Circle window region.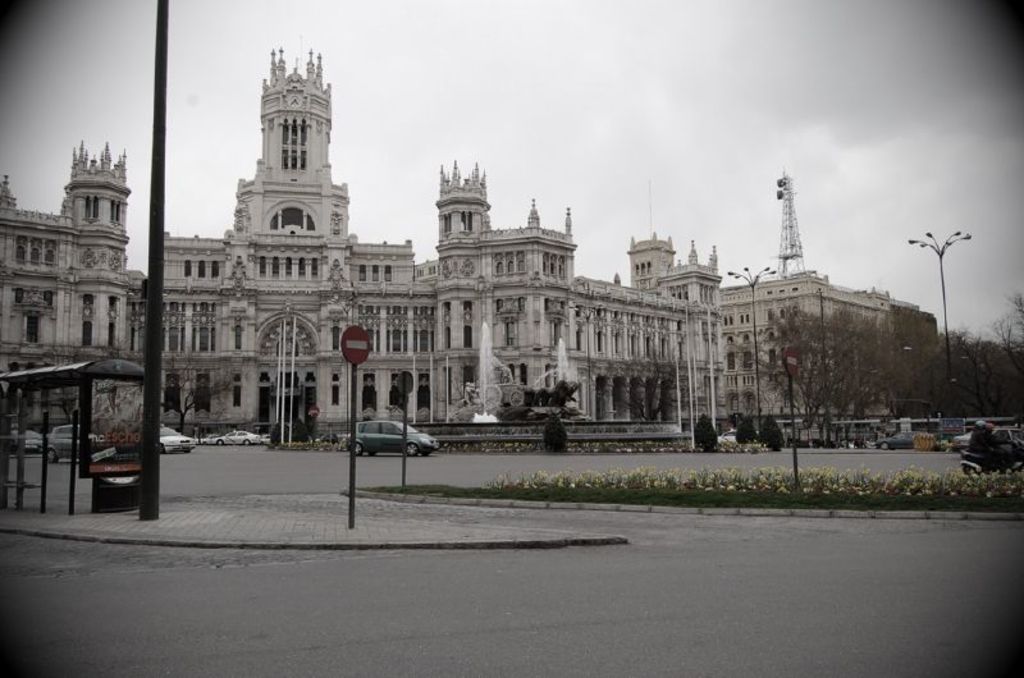
Region: bbox(358, 262, 392, 285).
